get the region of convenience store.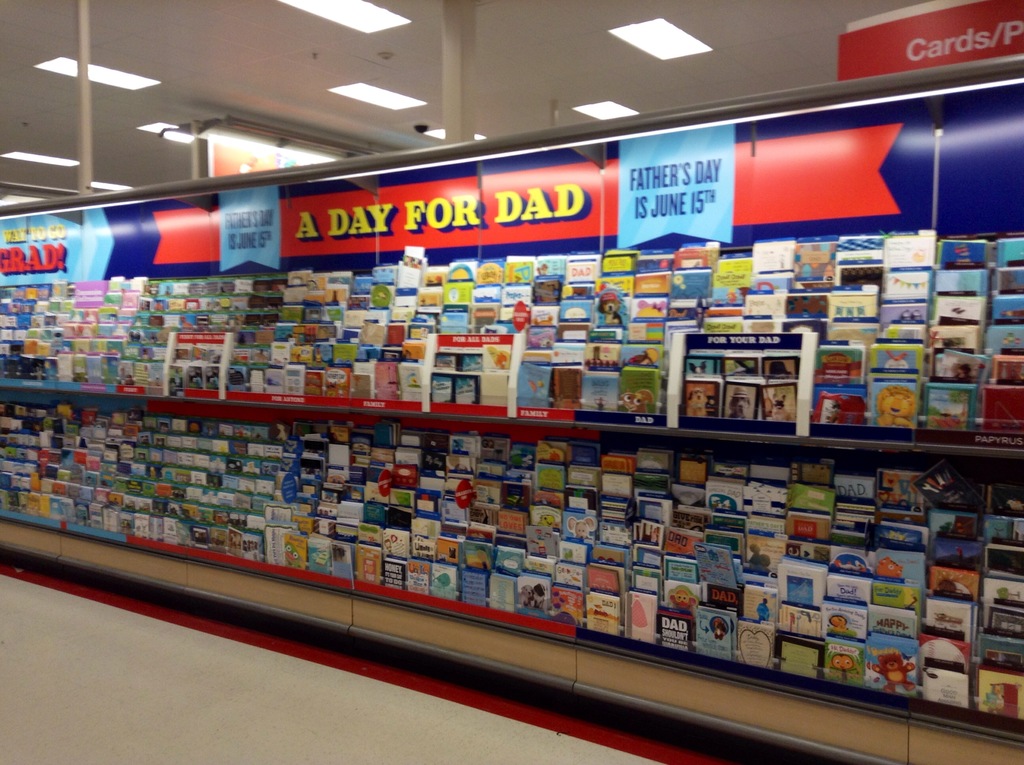
crop(24, 49, 1013, 735).
